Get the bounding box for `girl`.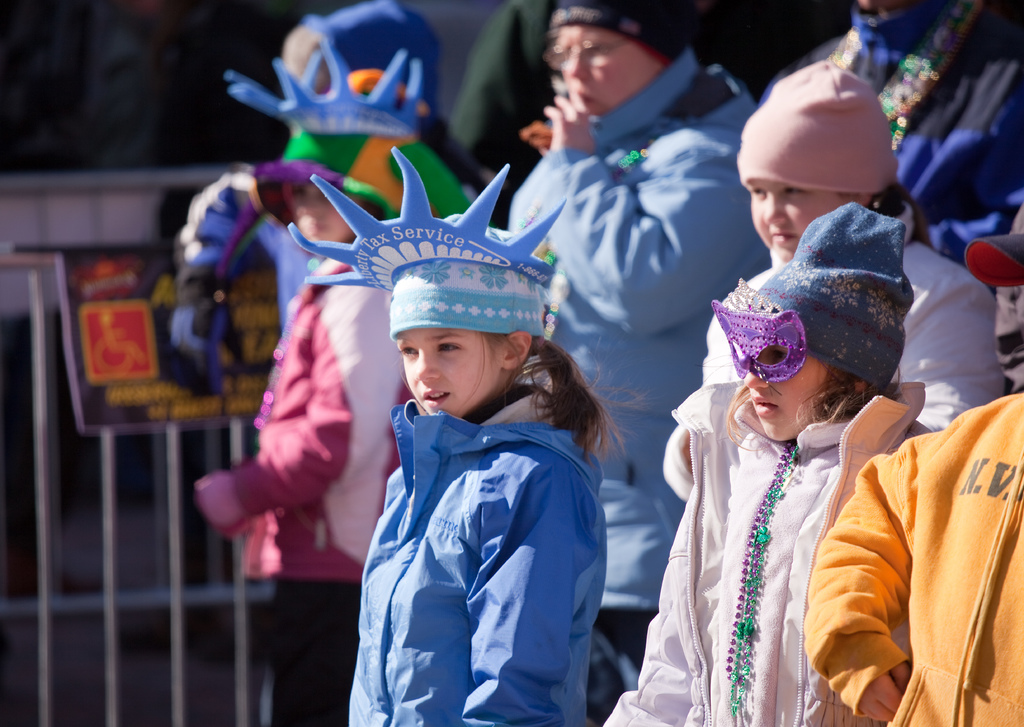
bbox=[661, 57, 1010, 499].
